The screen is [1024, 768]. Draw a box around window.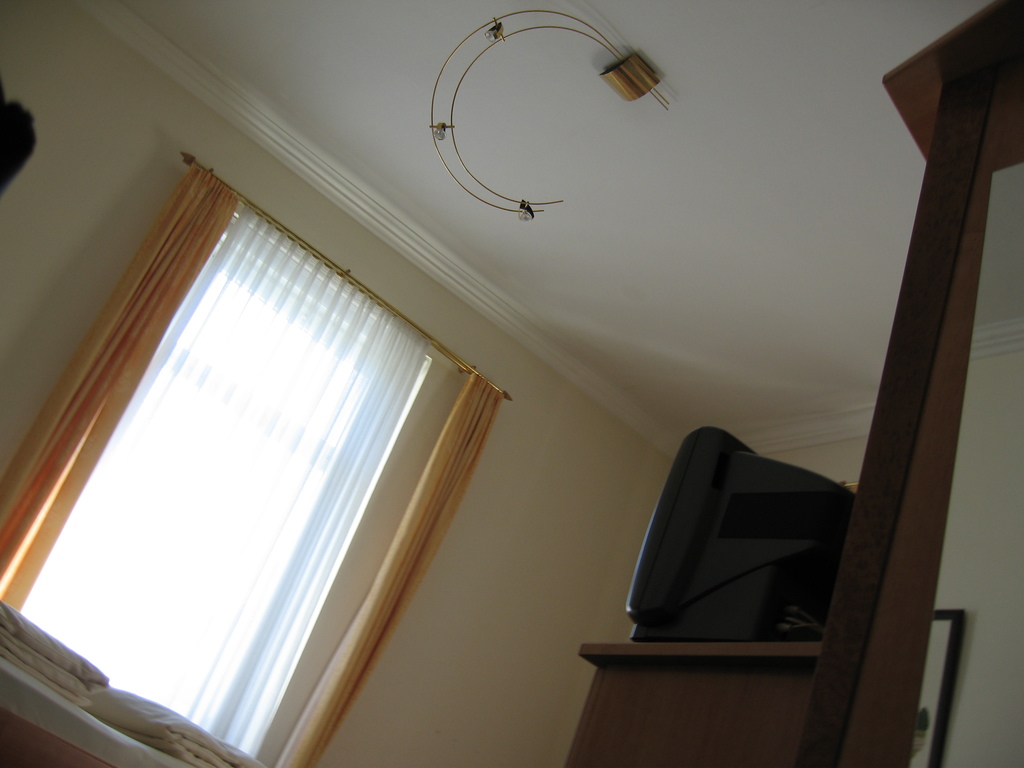
x1=0 y1=202 x2=431 y2=757.
